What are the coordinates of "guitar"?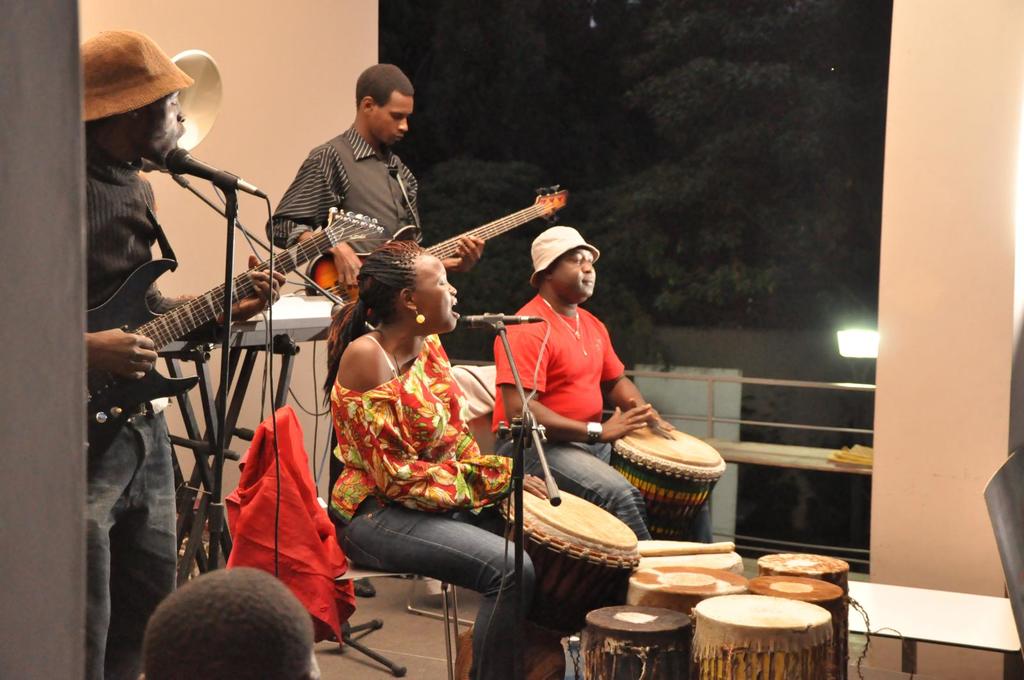
[x1=301, y1=184, x2=566, y2=320].
